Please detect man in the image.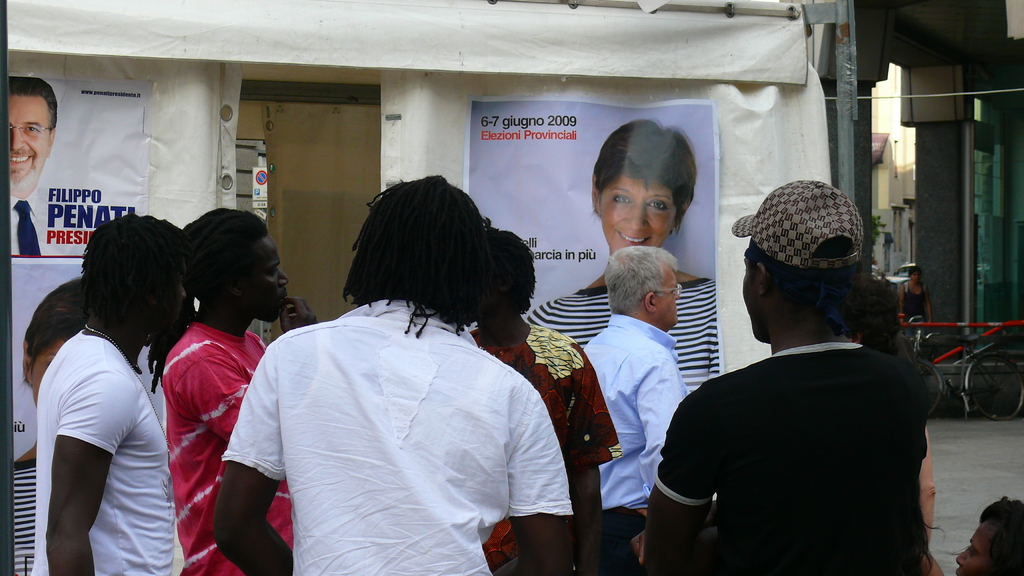
{"x1": 641, "y1": 177, "x2": 929, "y2": 575}.
